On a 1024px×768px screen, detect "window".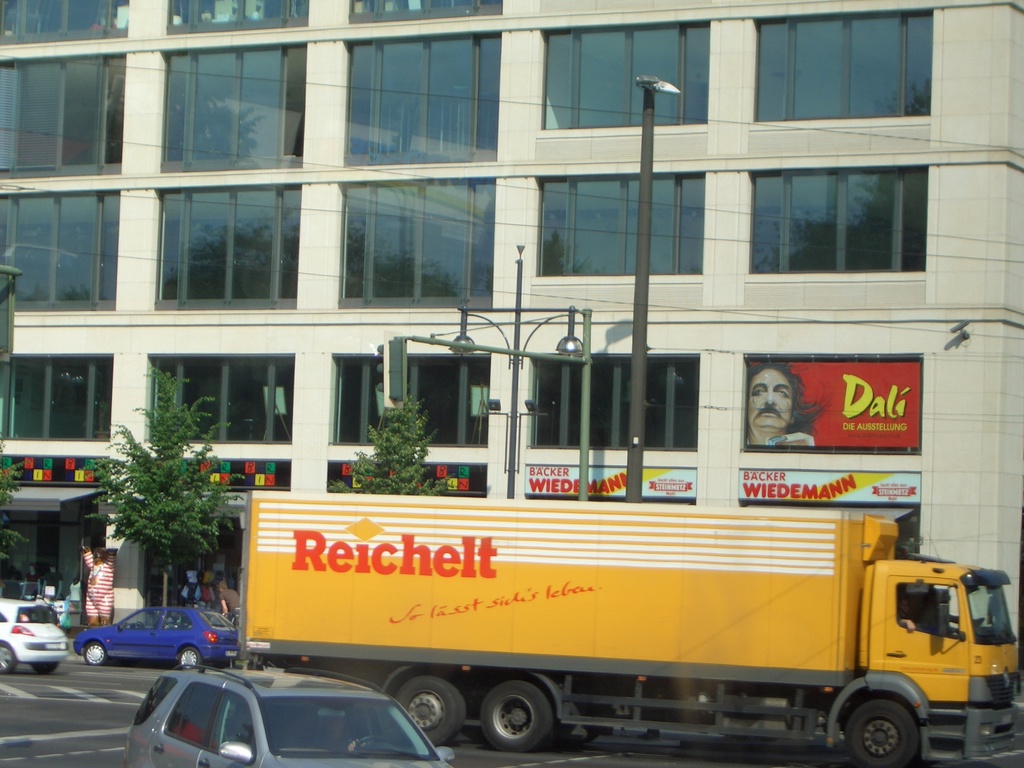
335:352:492:449.
